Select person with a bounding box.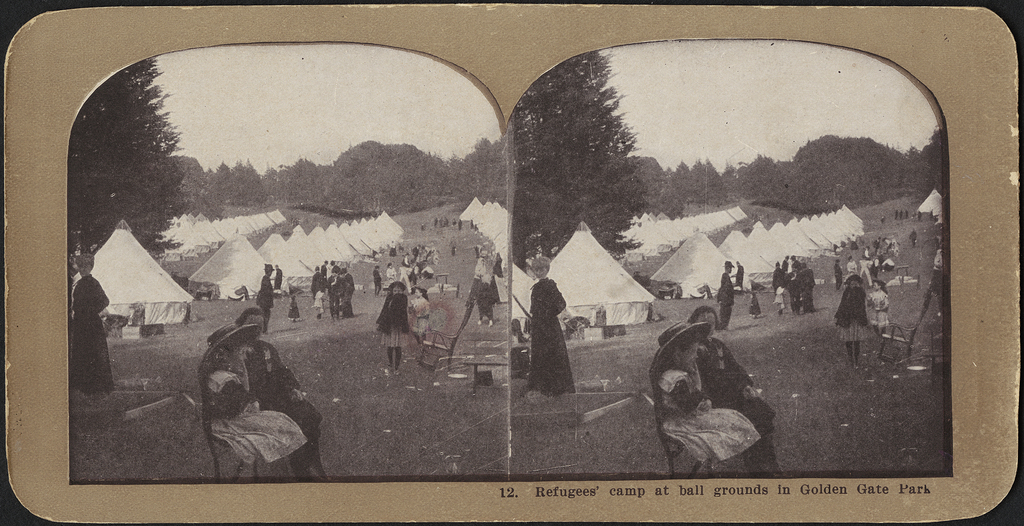
[687,306,780,474].
